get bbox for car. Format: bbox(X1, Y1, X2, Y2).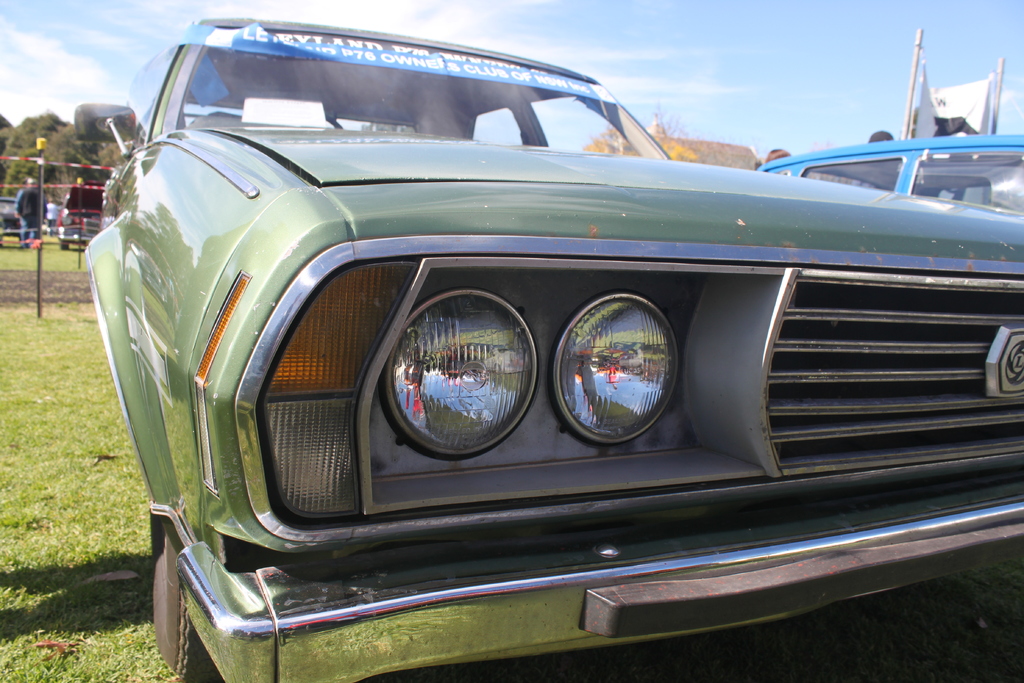
bbox(74, 8, 1023, 682).
